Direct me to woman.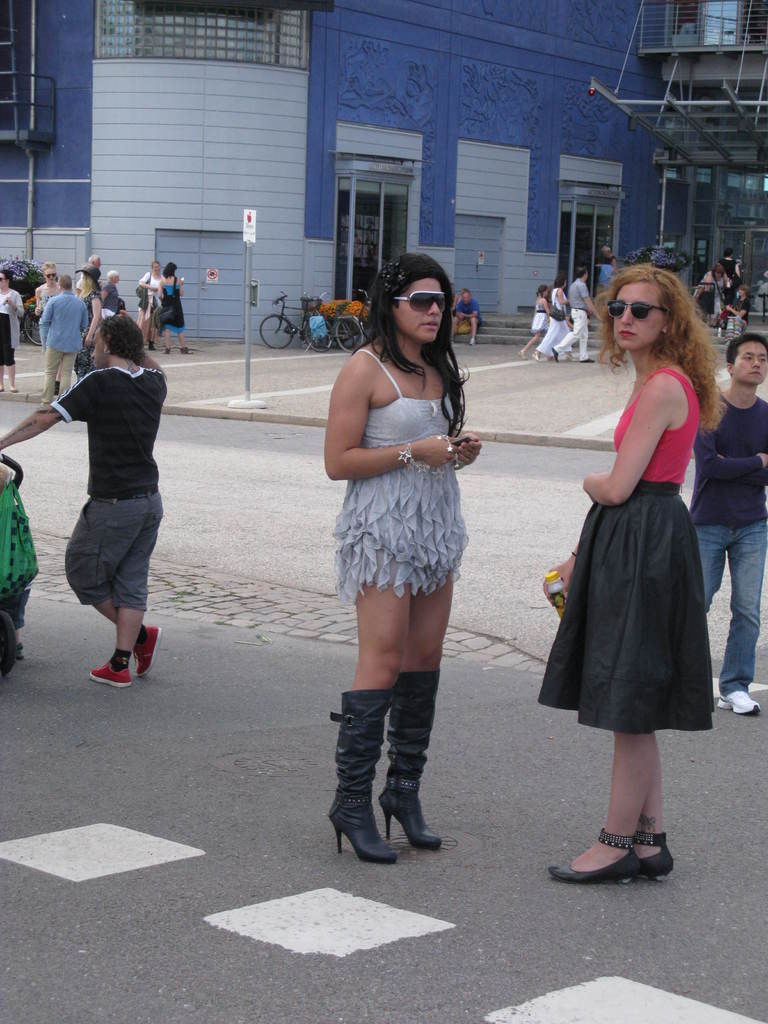
Direction: crop(140, 260, 164, 353).
